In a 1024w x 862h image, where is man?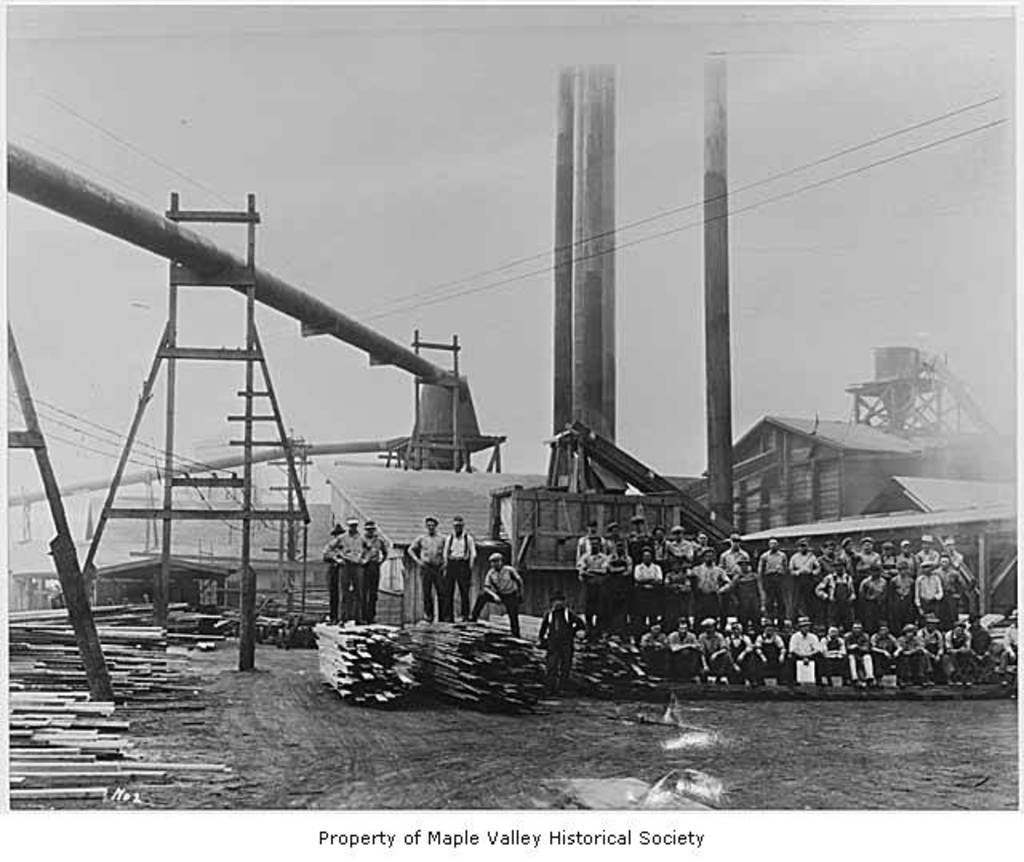
[843,622,880,686].
